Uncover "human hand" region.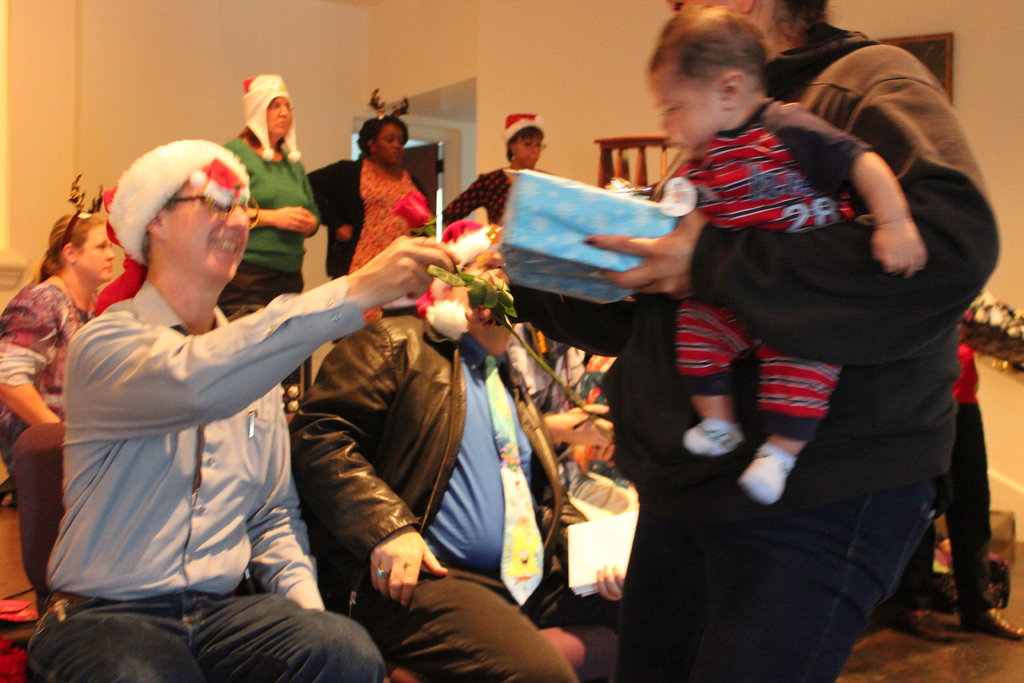
Uncovered: <bbox>274, 202, 309, 234</bbox>.
